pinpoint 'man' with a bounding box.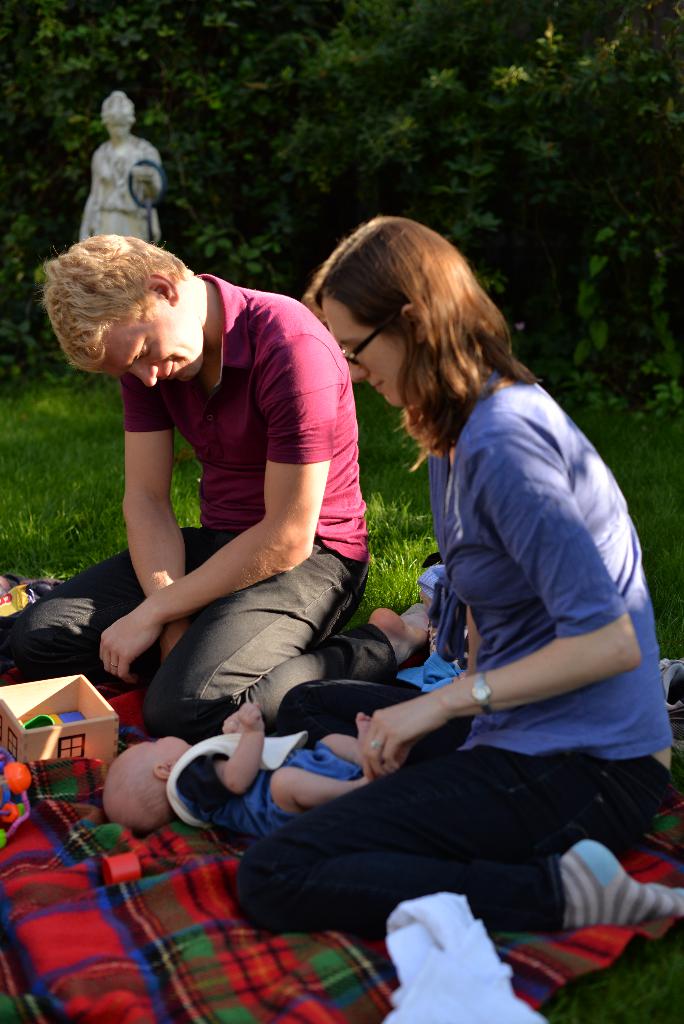
bbox(0, 234, 437, 730).
